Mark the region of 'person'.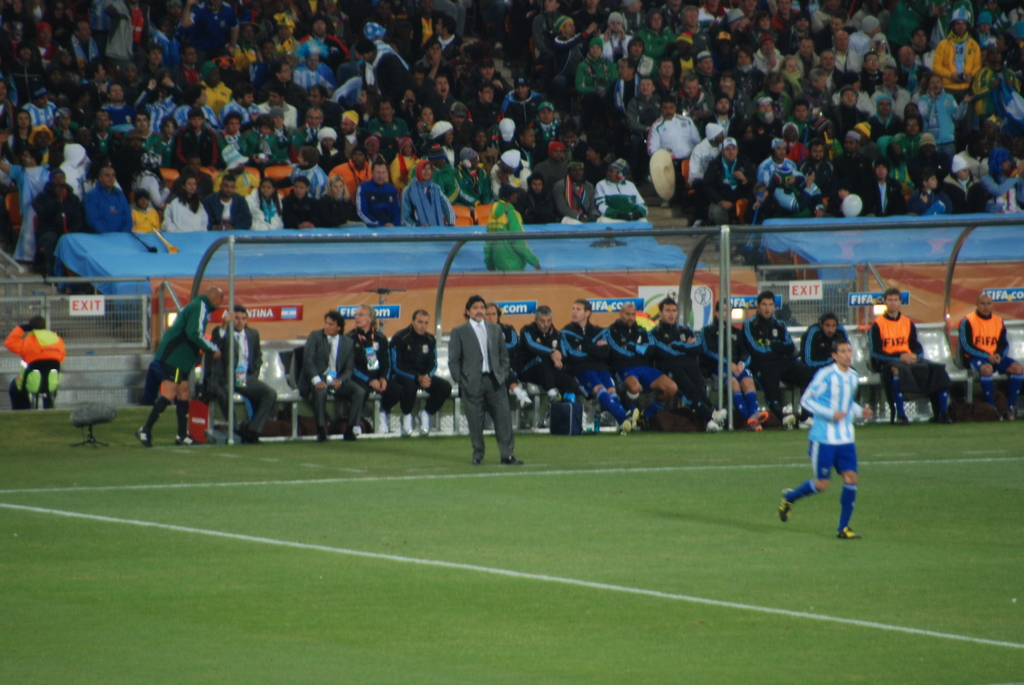
Region: [780, 339, 872, 539].
